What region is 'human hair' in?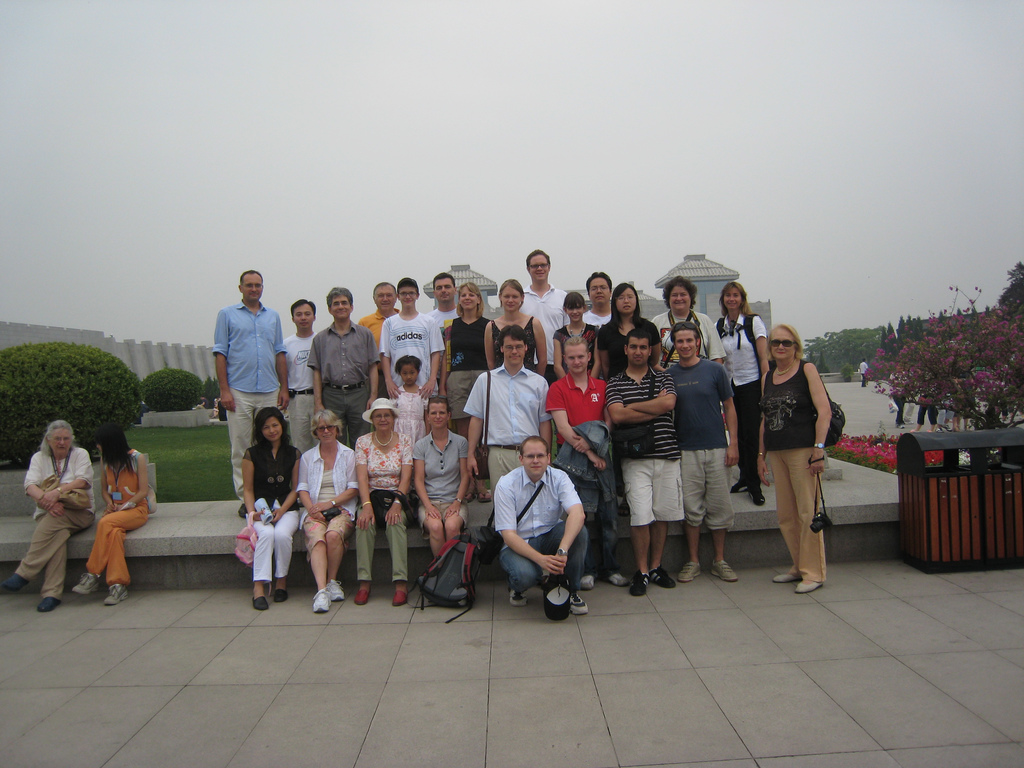
<bbox>562, 291, 583, 316</bbox>.
